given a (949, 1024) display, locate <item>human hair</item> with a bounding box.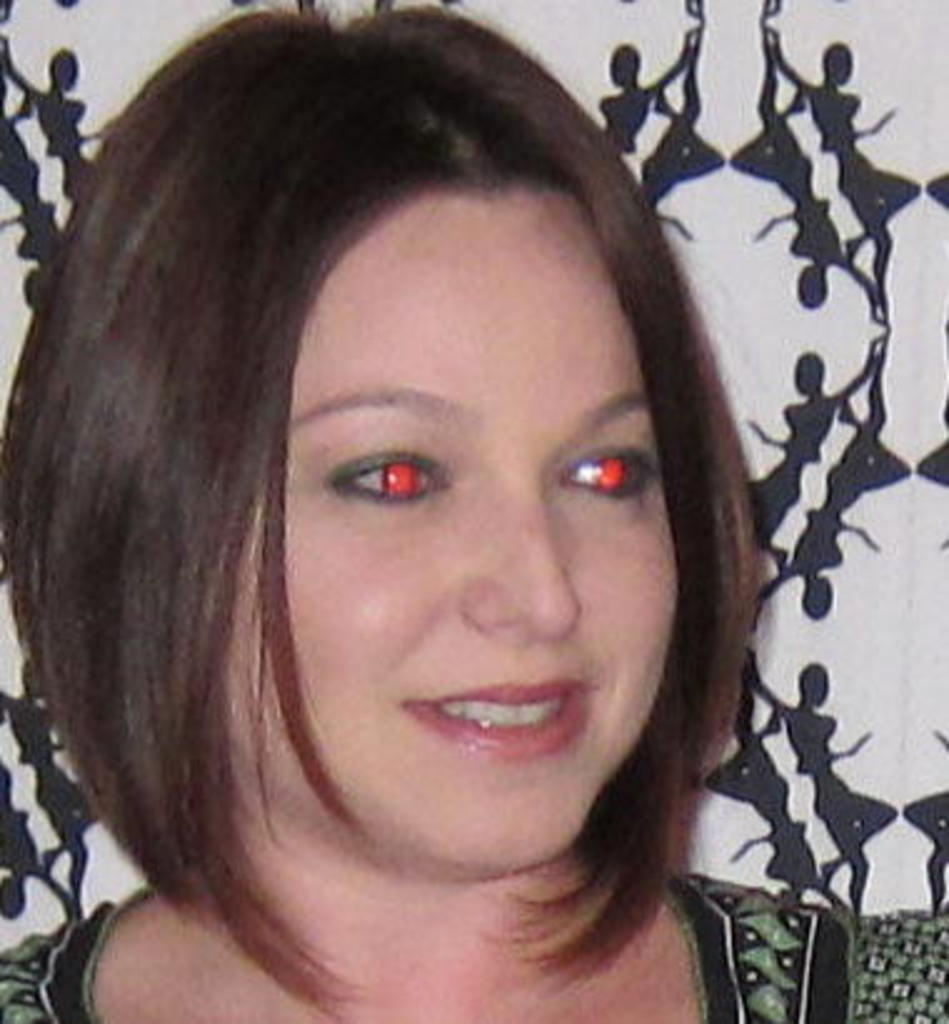
Located: Rect(0, 0, 767, 1022).
